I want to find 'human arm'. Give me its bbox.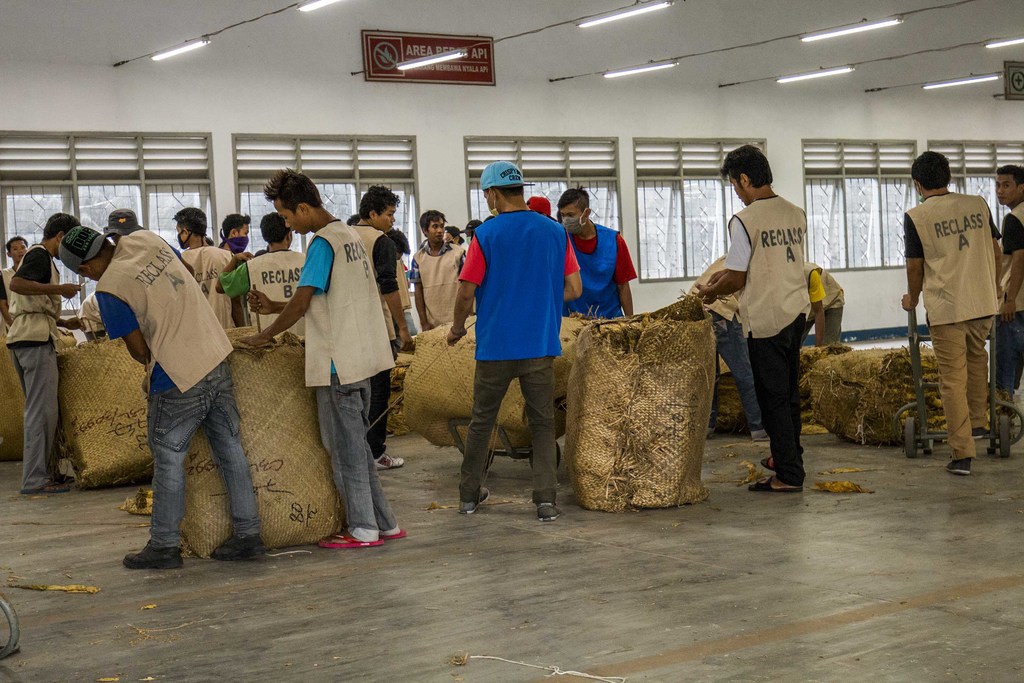
BBox(995, 210, 1023, 322).
